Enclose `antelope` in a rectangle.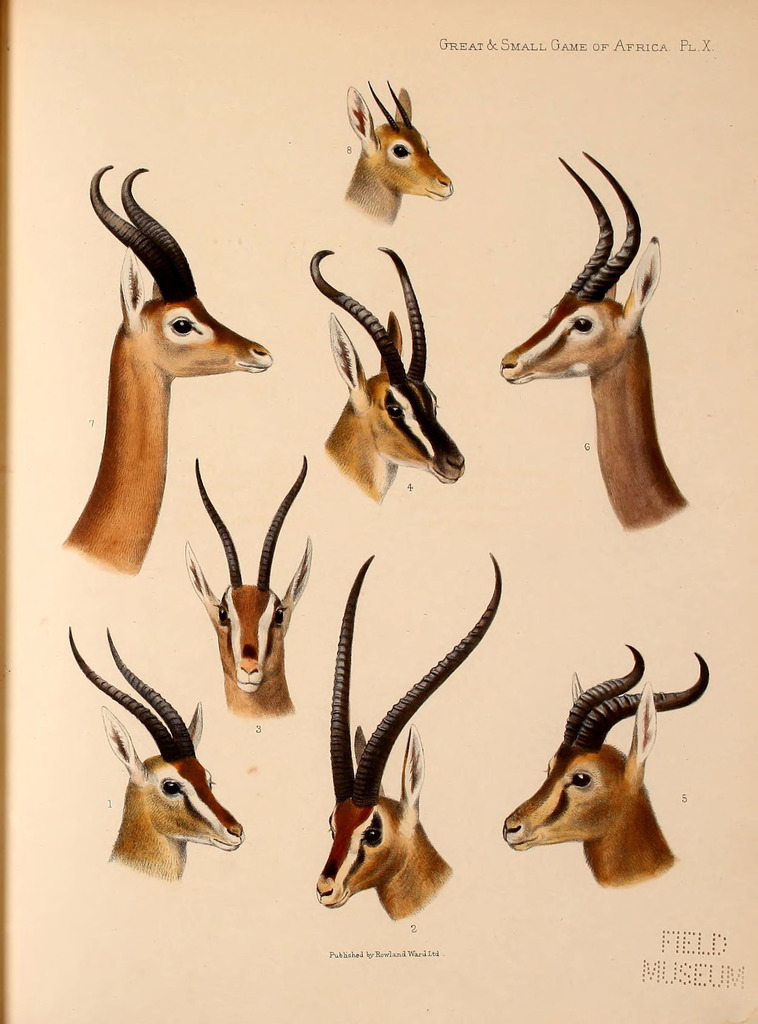
[181,454,314,722].
